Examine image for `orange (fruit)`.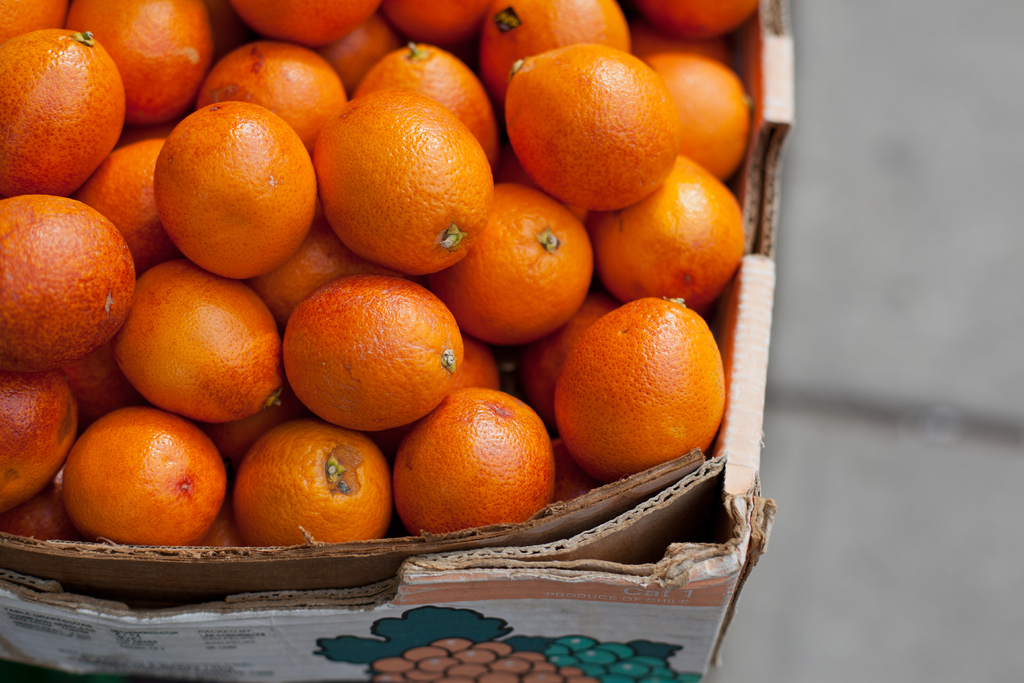
Examination result: (left=439, top=185, right=602, bottom=339).
